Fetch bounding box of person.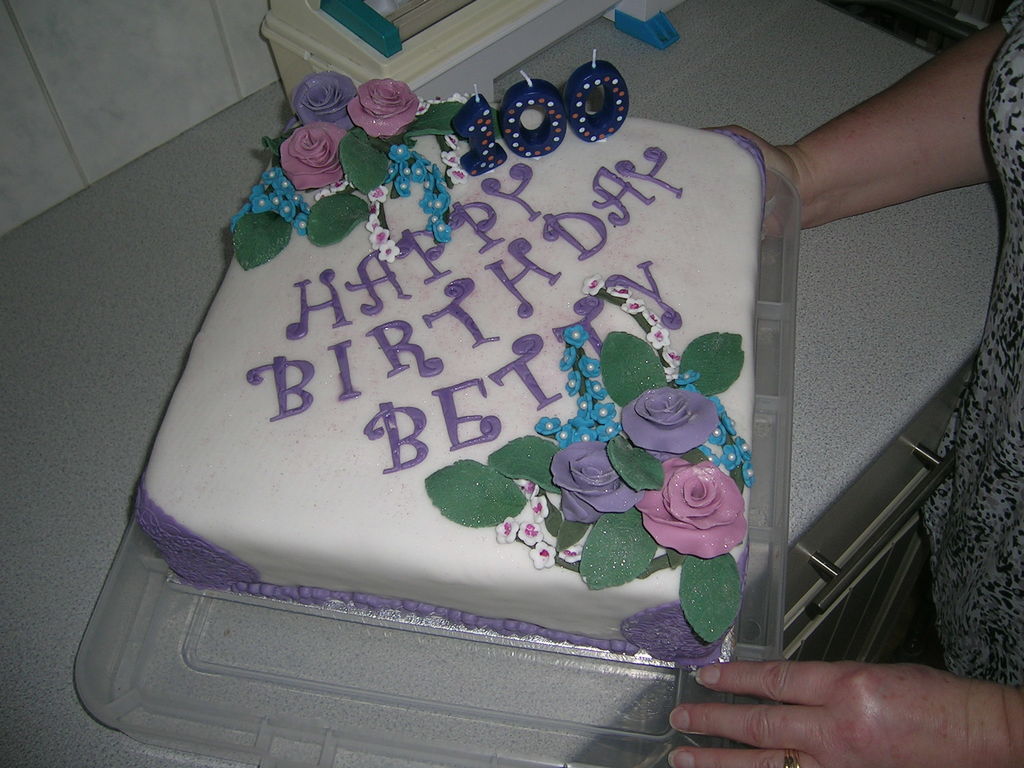
Bbox: x1=661 y1=0 x2=1023 y2=767.
